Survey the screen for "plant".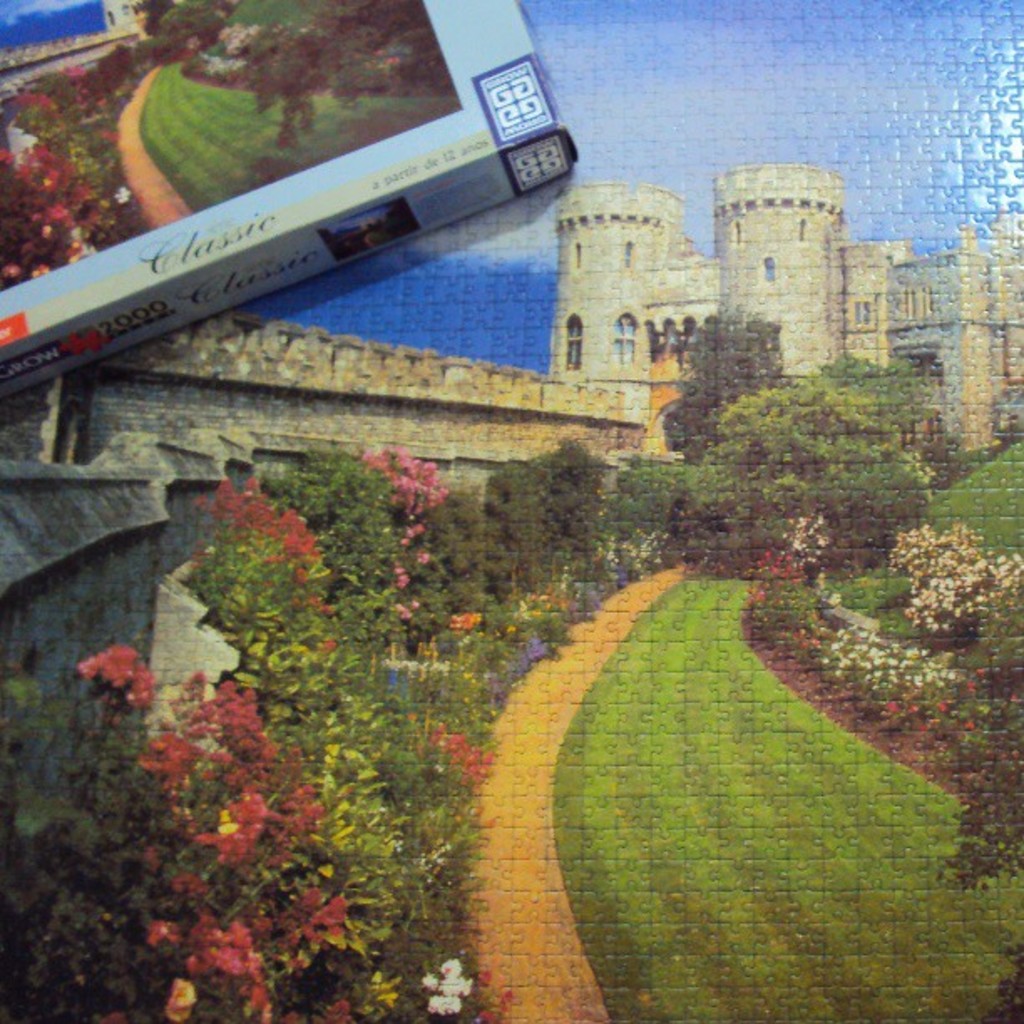
Survey found: box(361, 420, 453, 648).
